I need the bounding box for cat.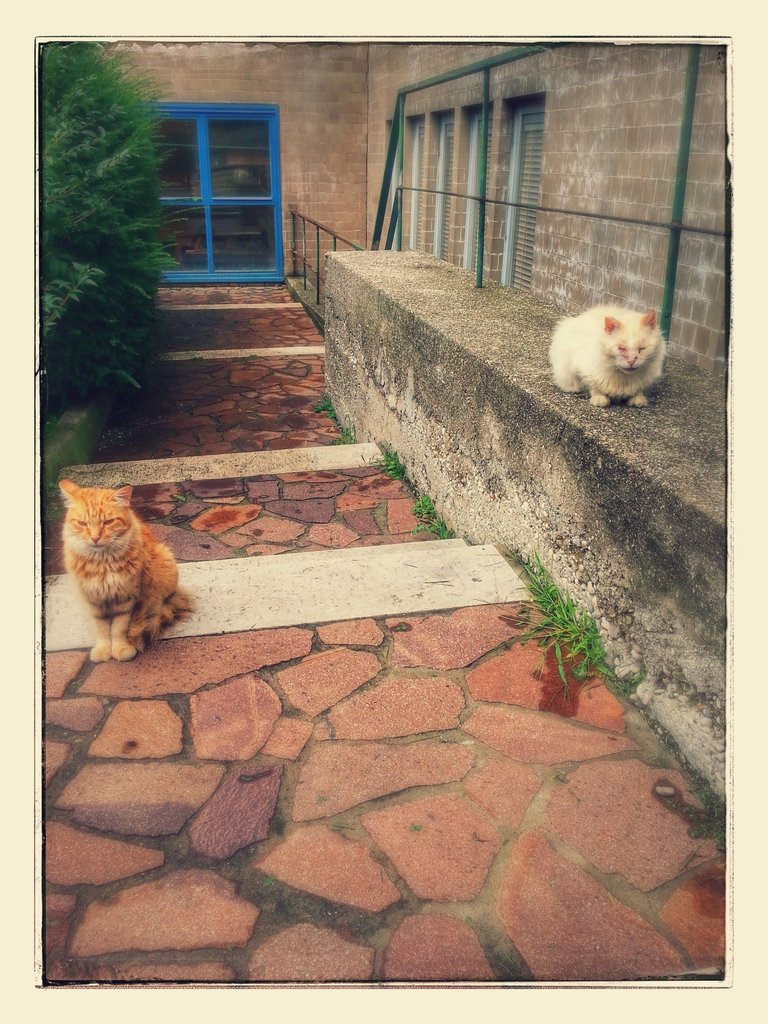
Here it is: rect(60, 480, 193, 664).
